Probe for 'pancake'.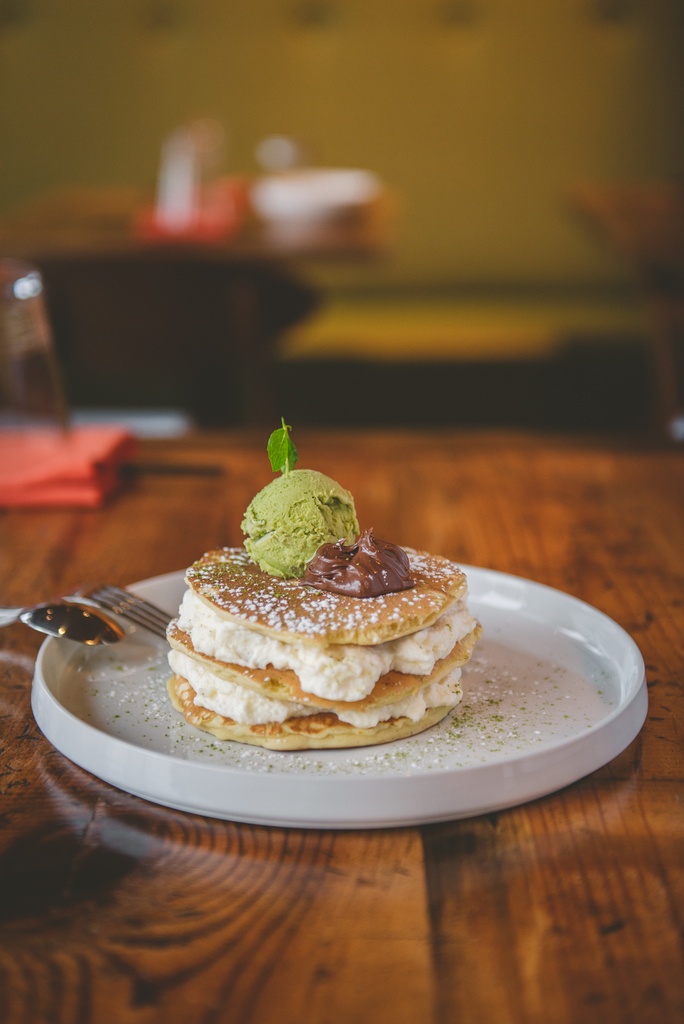
Probe result: 168,620,479,735.
